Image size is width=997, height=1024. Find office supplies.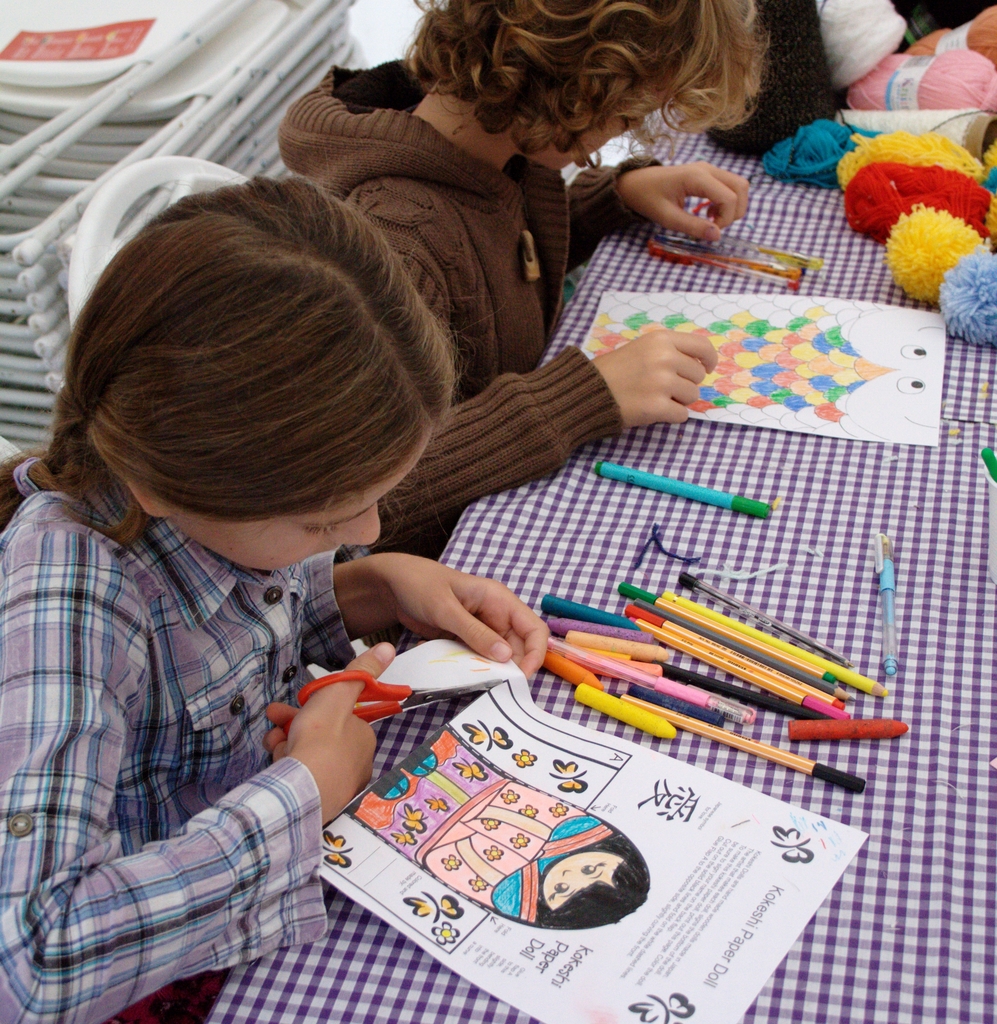
rect(321, 671, 864, 1023).
